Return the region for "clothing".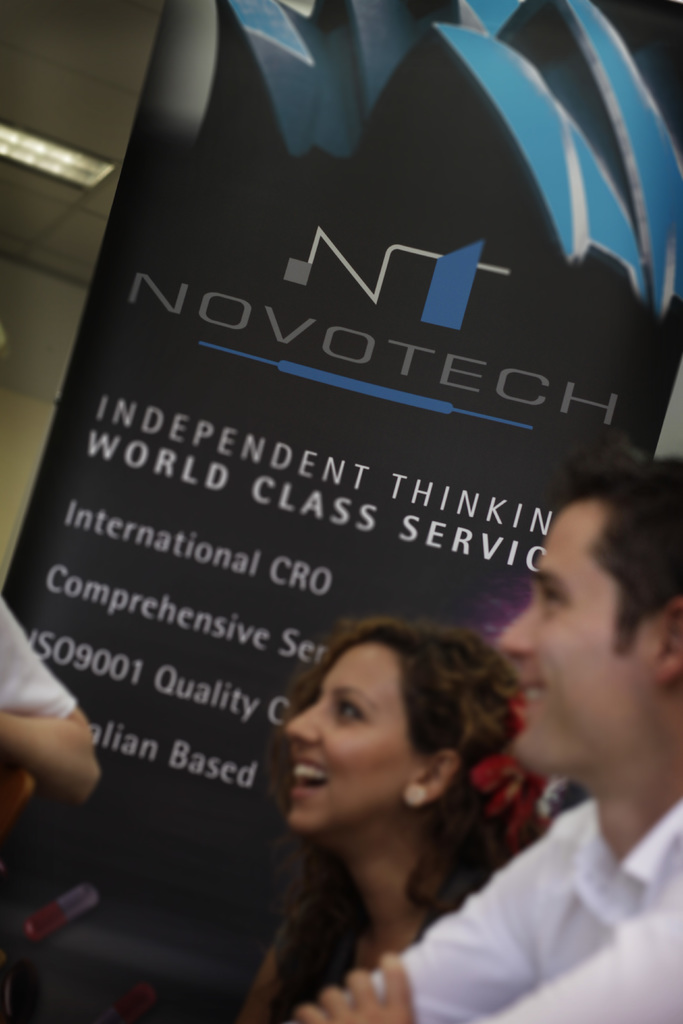
(325, 787, 682, 1023).
